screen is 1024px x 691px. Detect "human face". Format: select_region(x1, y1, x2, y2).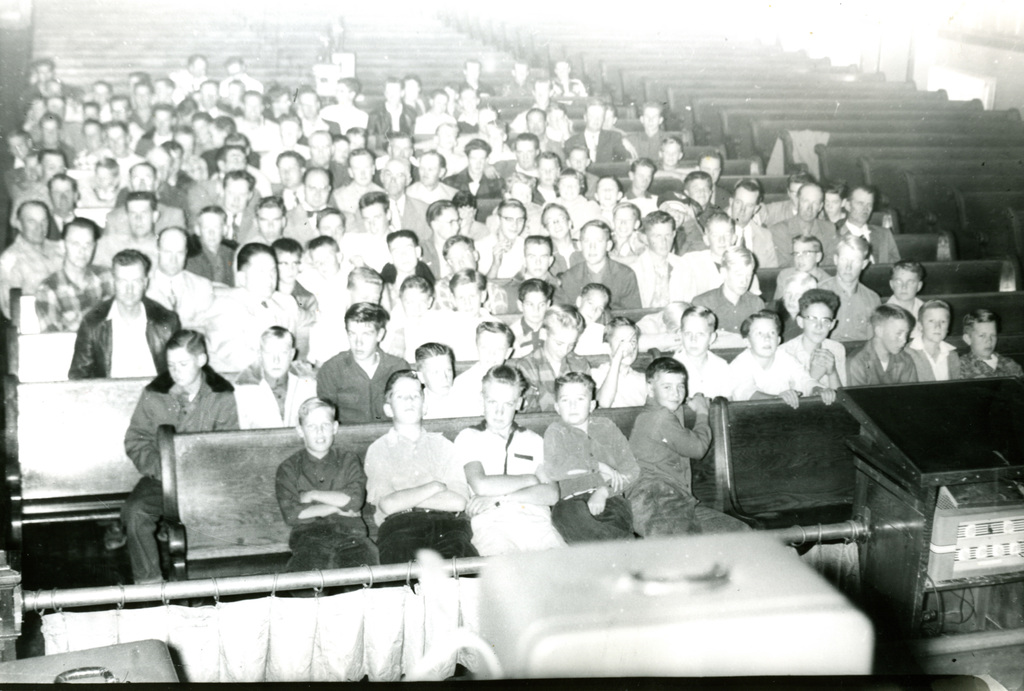
select_region(480, 376, 521, 428).
